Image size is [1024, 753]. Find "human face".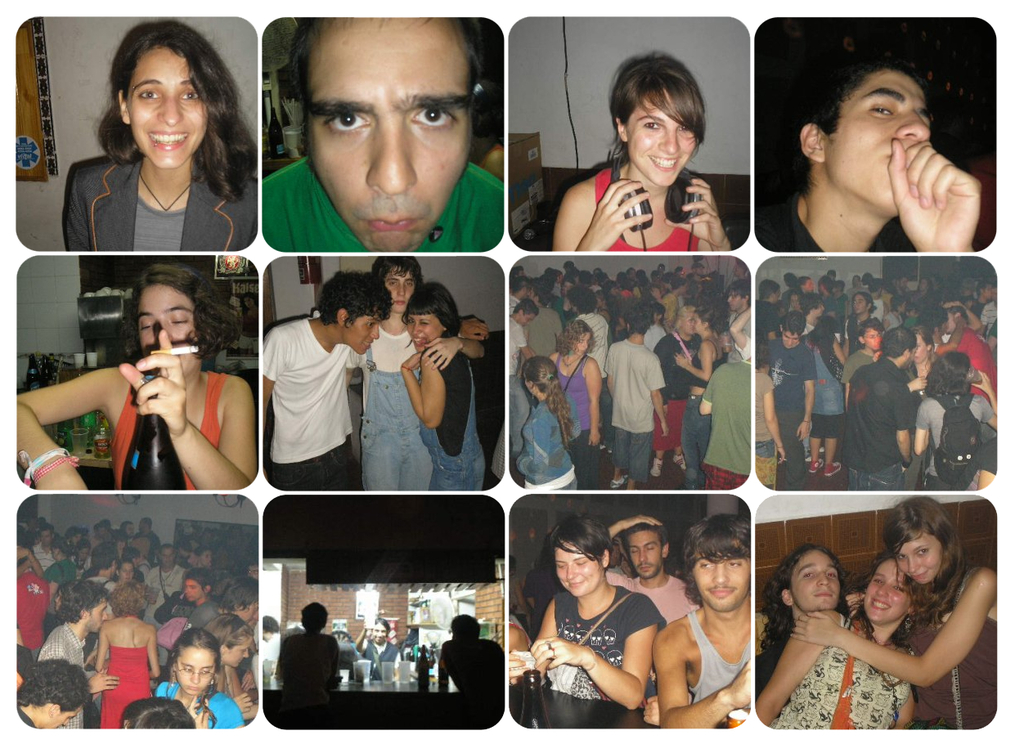
bbox(137, 285, 202, 376).
